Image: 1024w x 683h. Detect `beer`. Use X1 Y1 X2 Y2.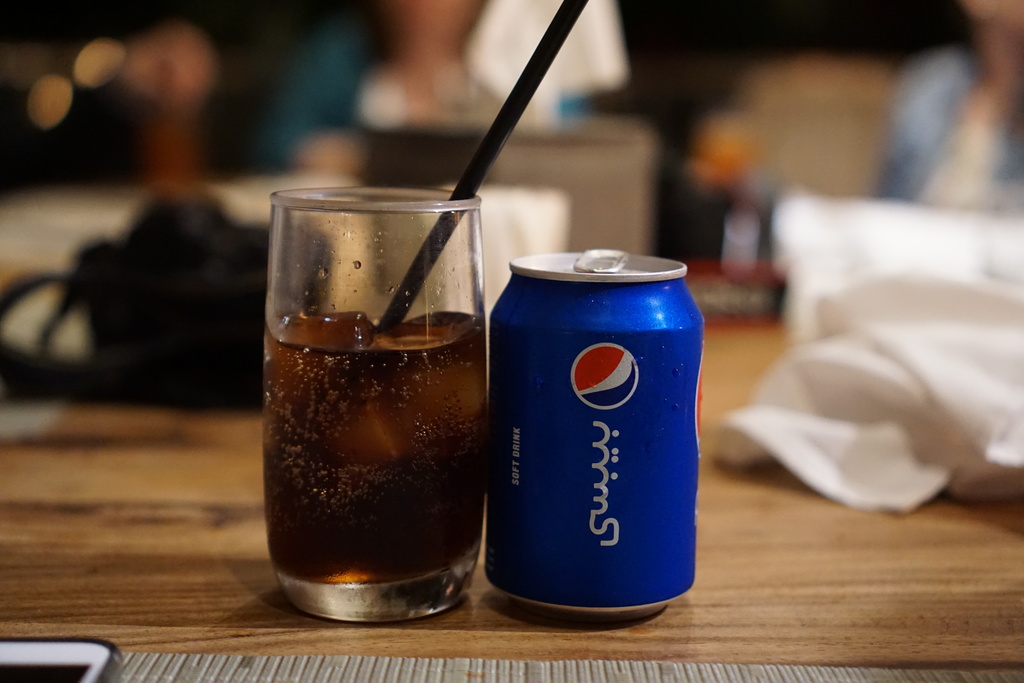
258 297 506 603.
